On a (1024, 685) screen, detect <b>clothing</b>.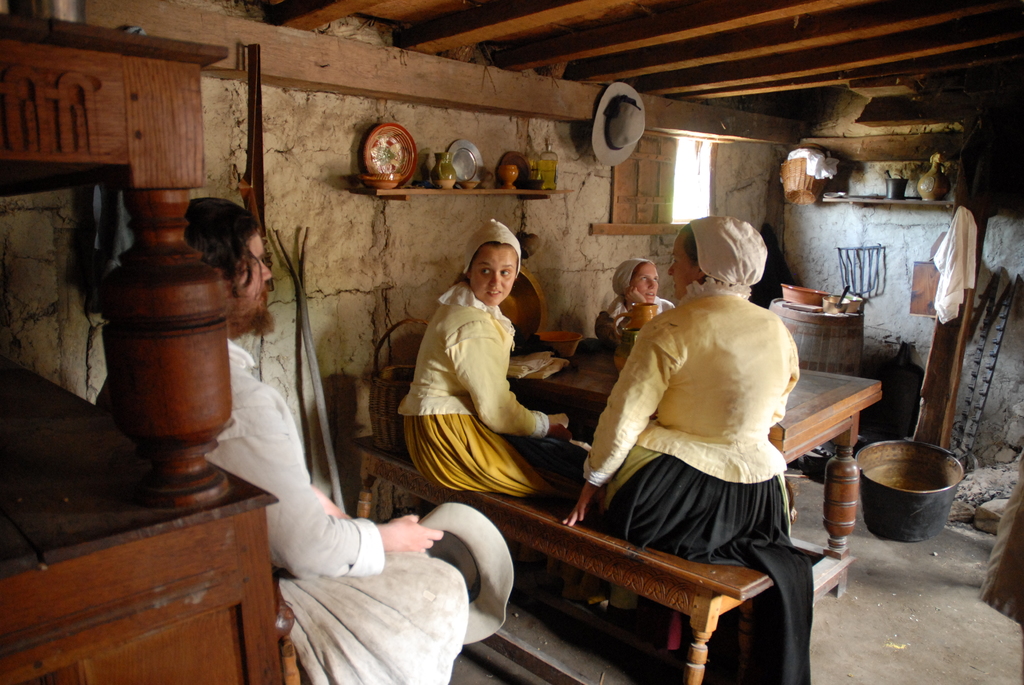
<bbox>406, 253, 559, 519</bbox>.
